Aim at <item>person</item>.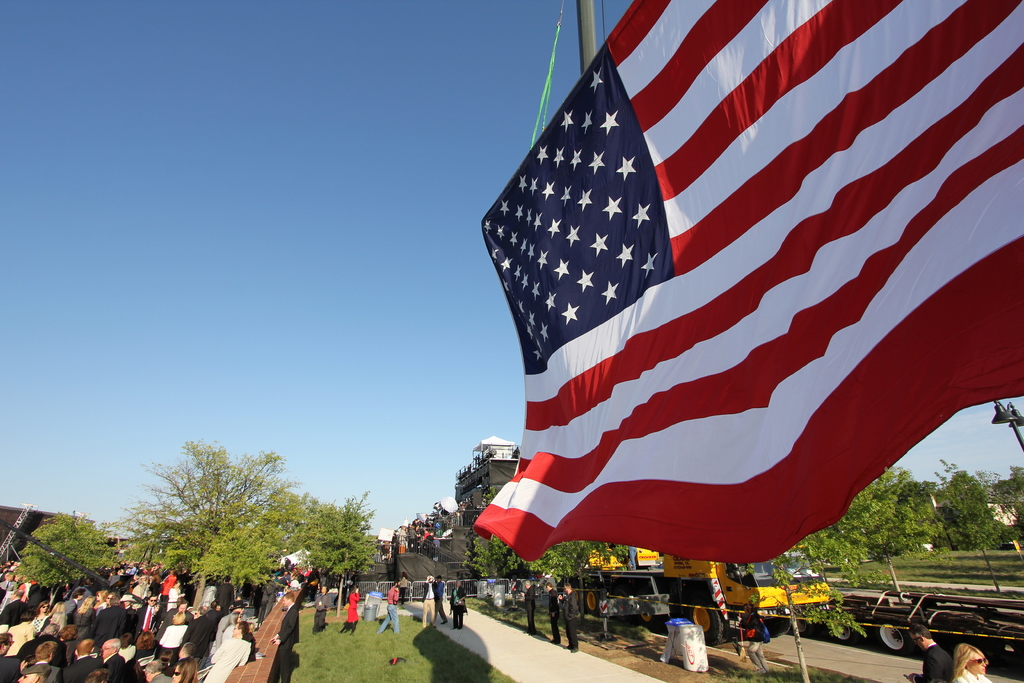
Aimed at [left=269, top=591, right=303, bottom=682].
